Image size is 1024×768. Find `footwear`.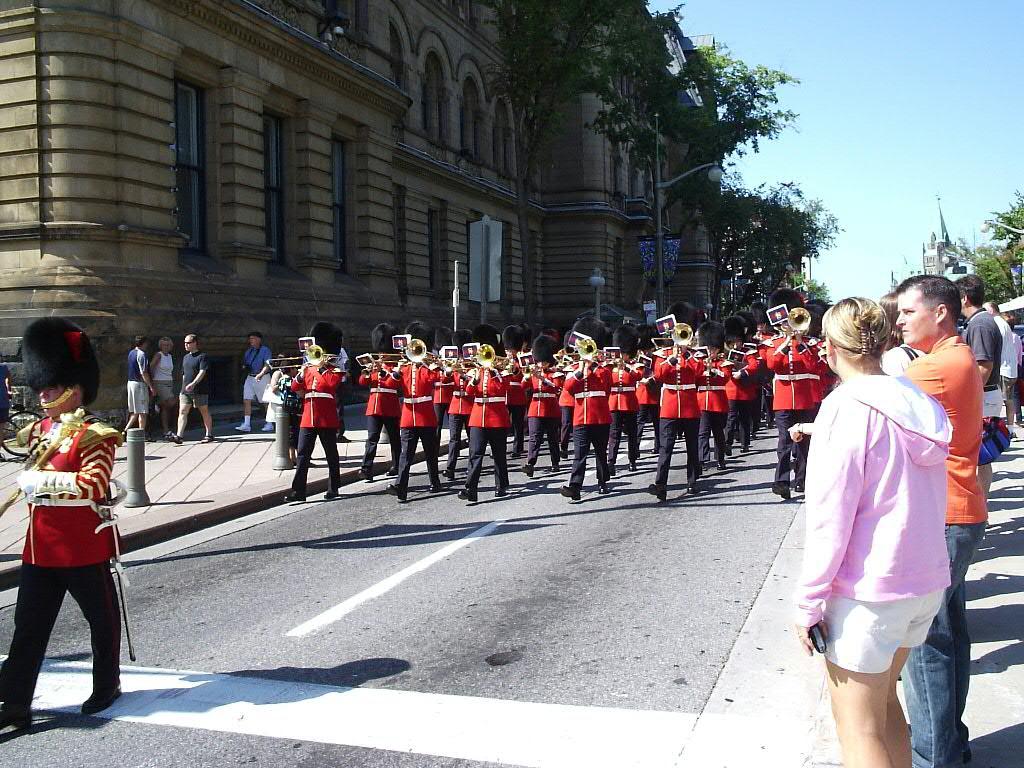
pyautogui.locateOnScreen(82, 682, 131, 711).
